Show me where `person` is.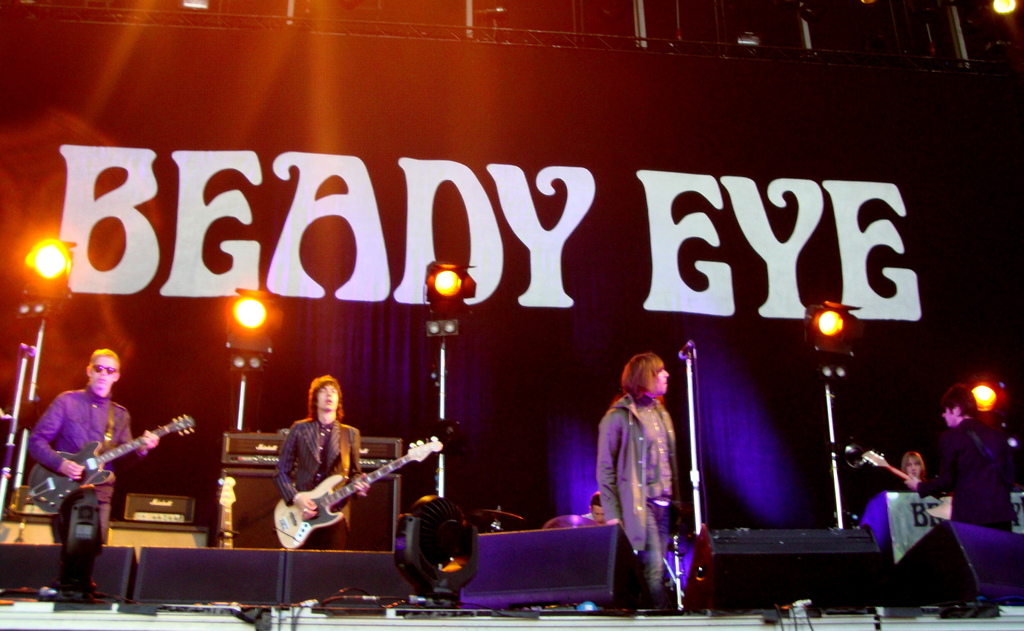
`person` is at select_region(596, 351, 679, 607).
